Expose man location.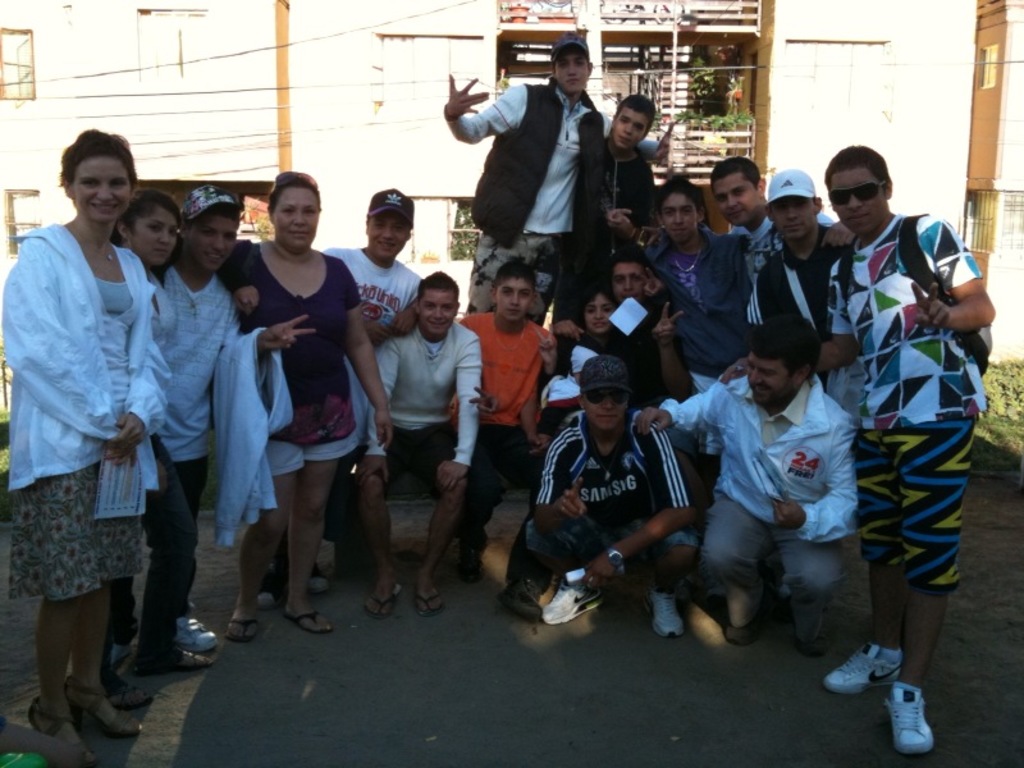
Exposed at 744:160:861:401.
